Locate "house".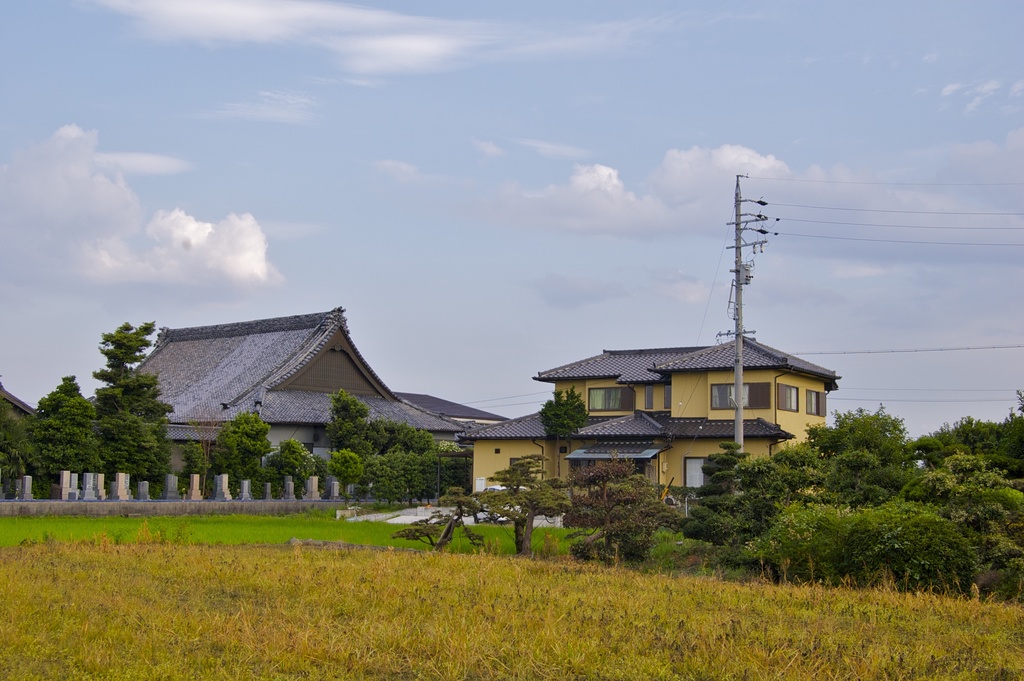
Bounding box: box=[420, 385, 557, 509].
